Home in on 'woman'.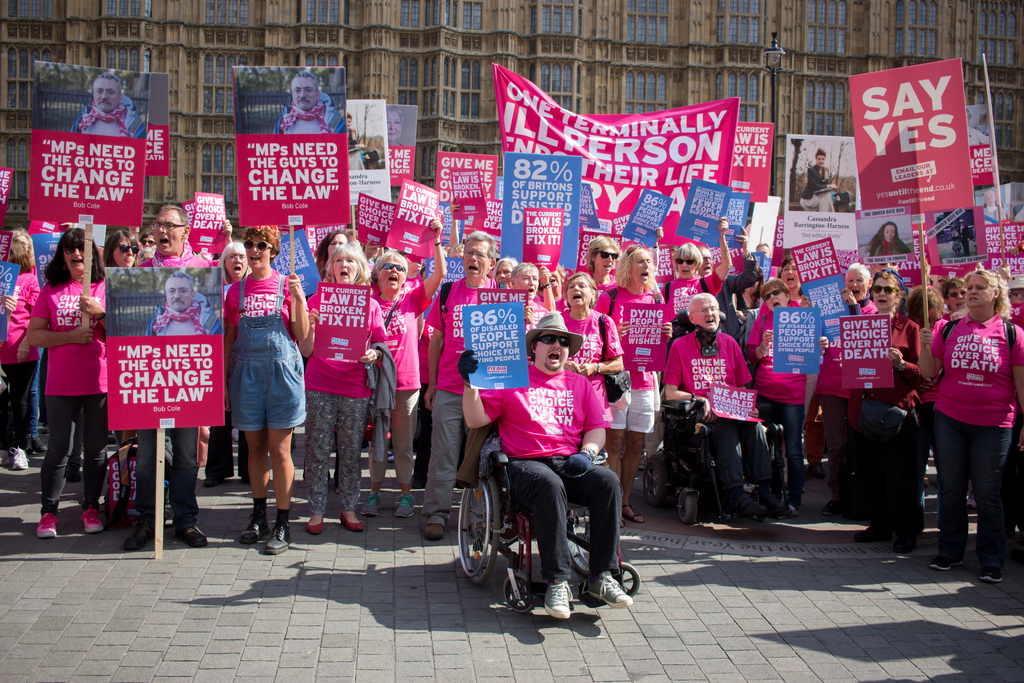
Homed in at 593 243 660 529.
